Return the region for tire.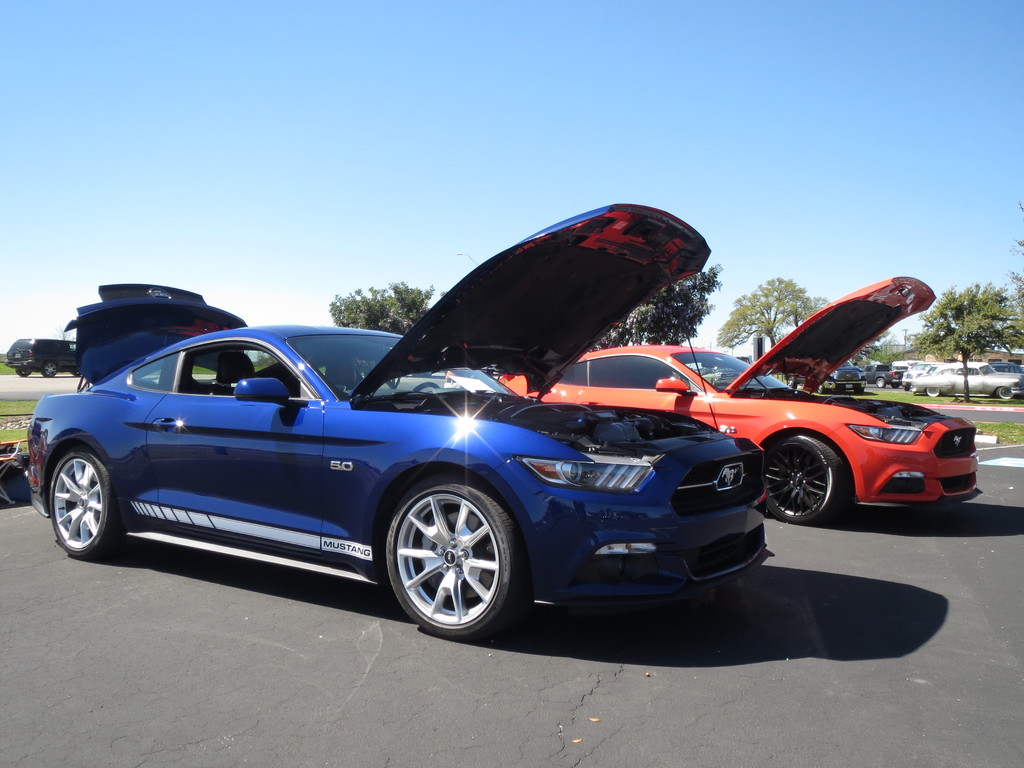
bbox(763, 436, 845, 524).
